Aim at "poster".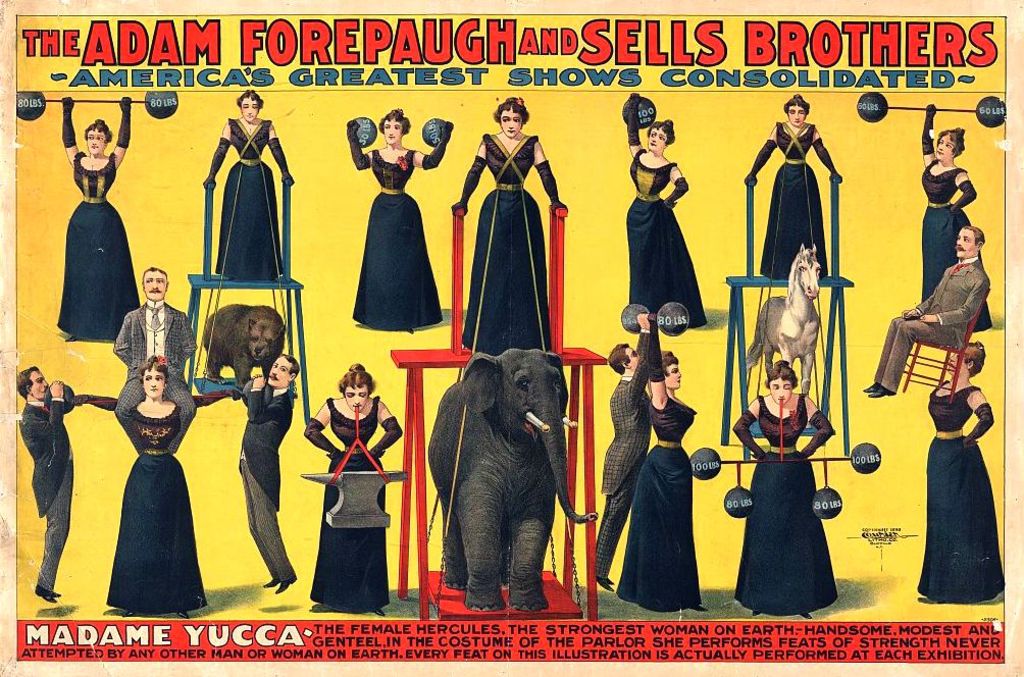
Aimed at 0,0,1023,676.
